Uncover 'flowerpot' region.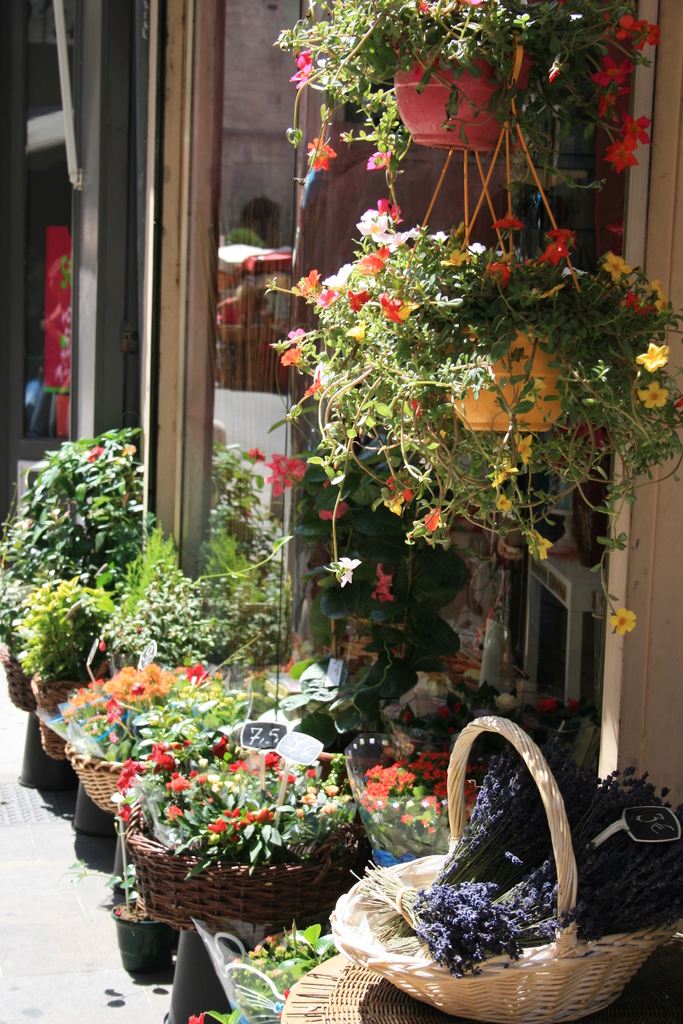
Uncovered: l=439, t=308, r=565, b=433.
